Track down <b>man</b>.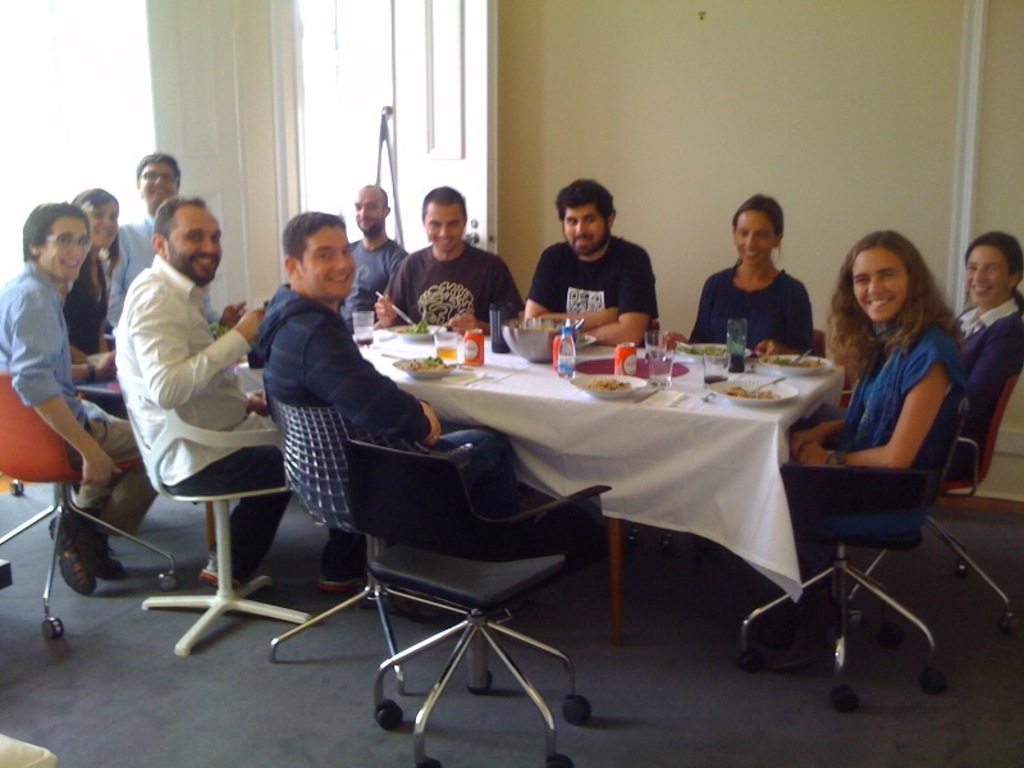
Tracked to <bbox>96, 177, 296, 634</bbox>.
